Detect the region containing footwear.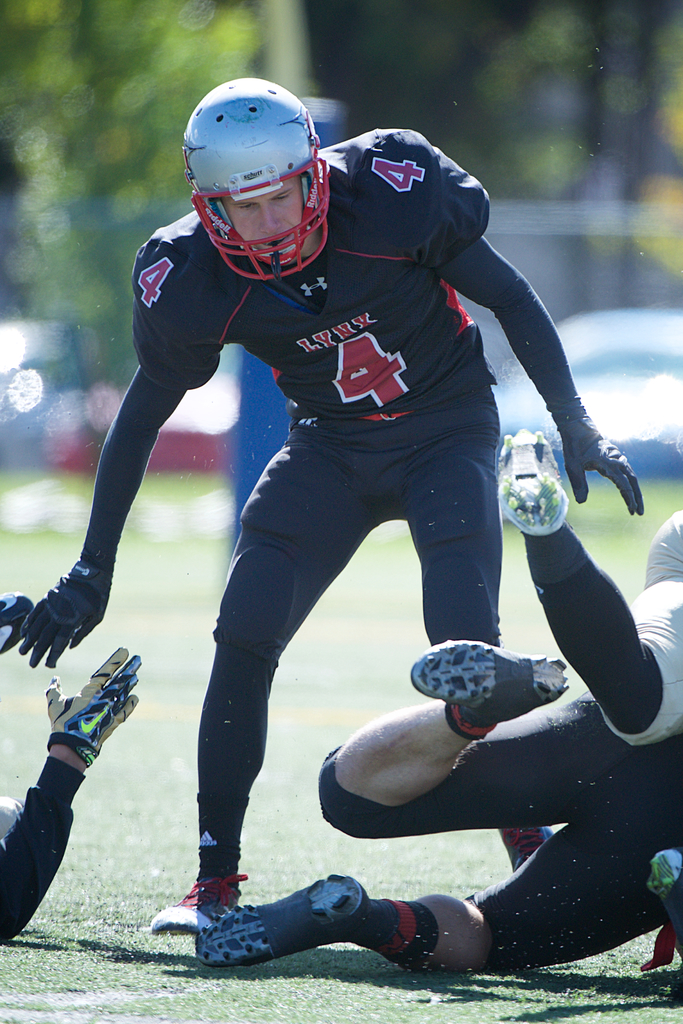
<region>189, 874, 380, 972</region>.
